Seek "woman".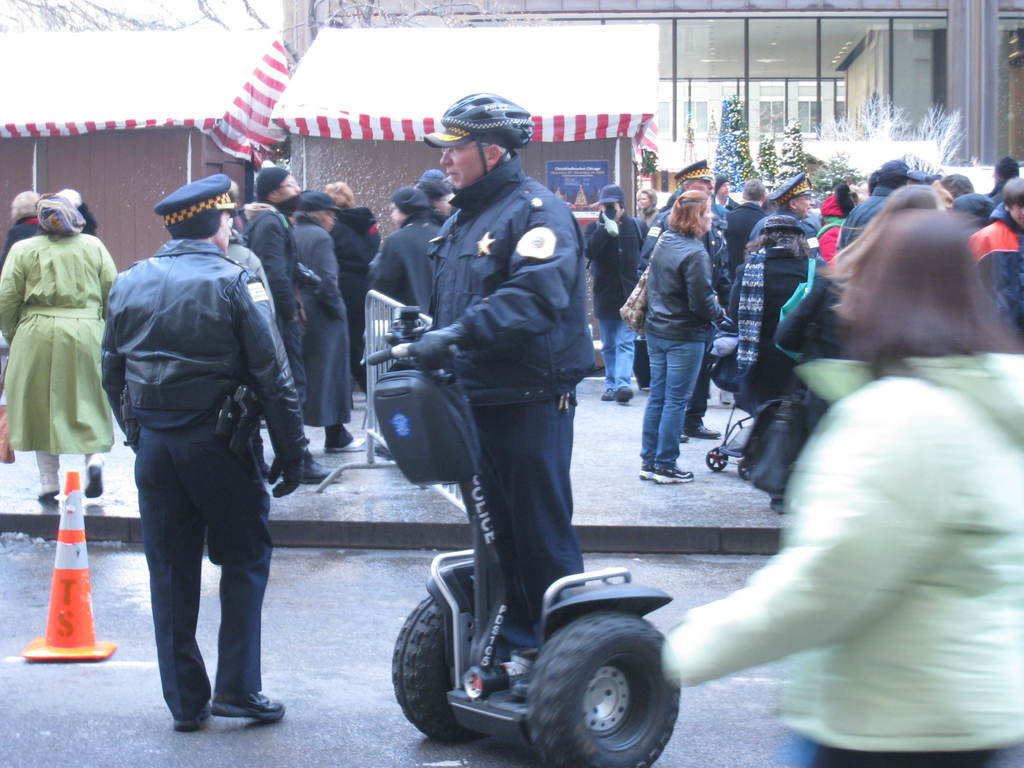
rect(636, 188, 727, 483).
